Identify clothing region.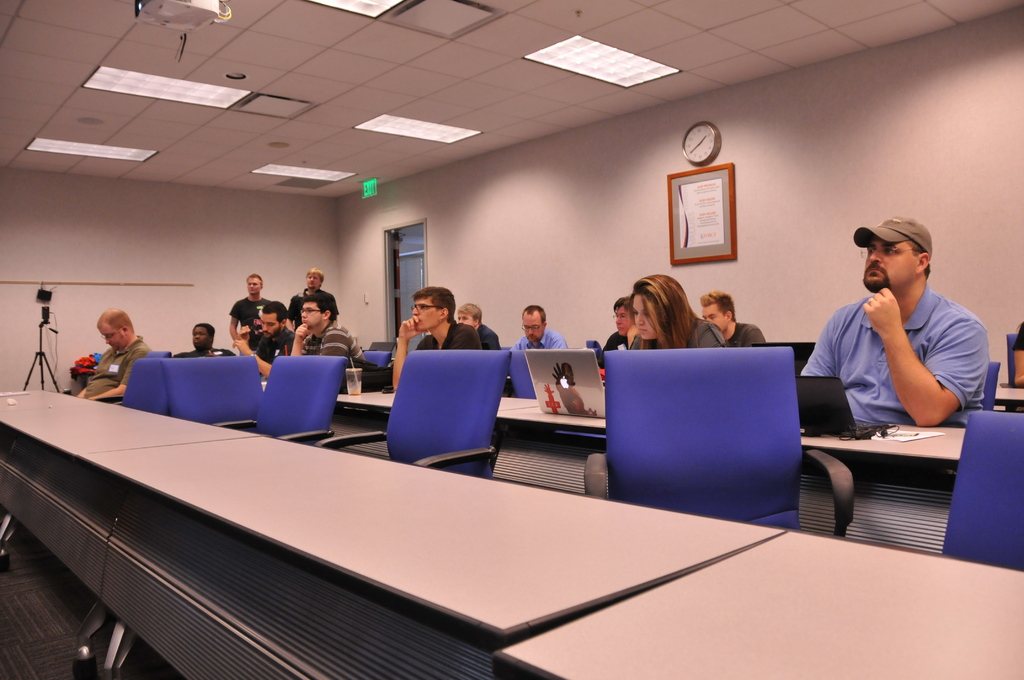
Region: bbox=[288, 290, 334, 330].
